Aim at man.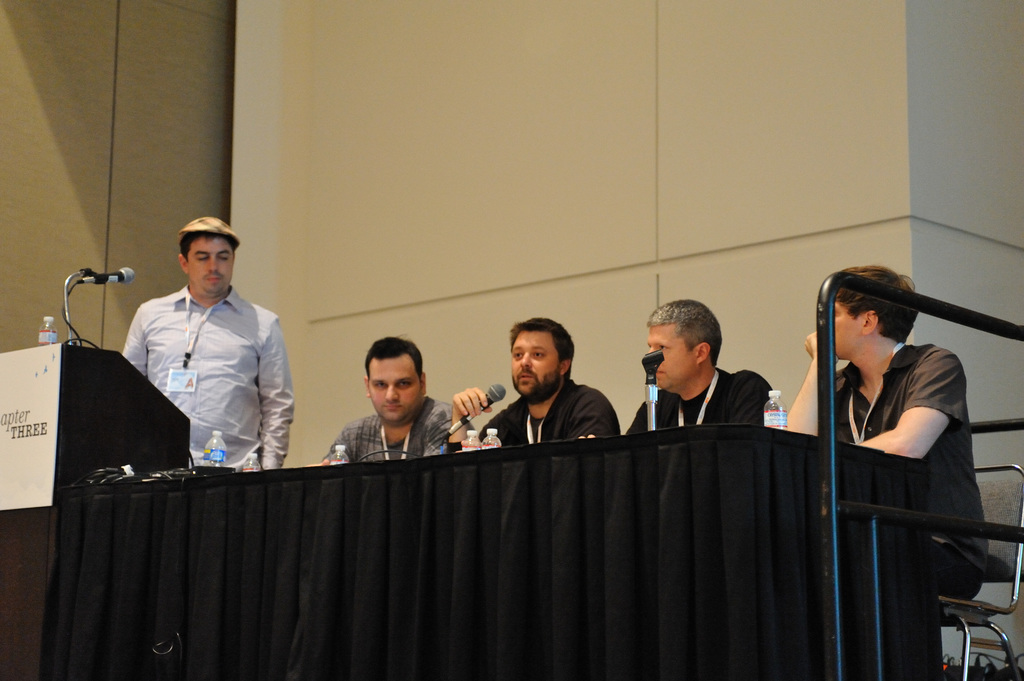
Aimed at x1=120 y1=212 x2=294 y2=473.
